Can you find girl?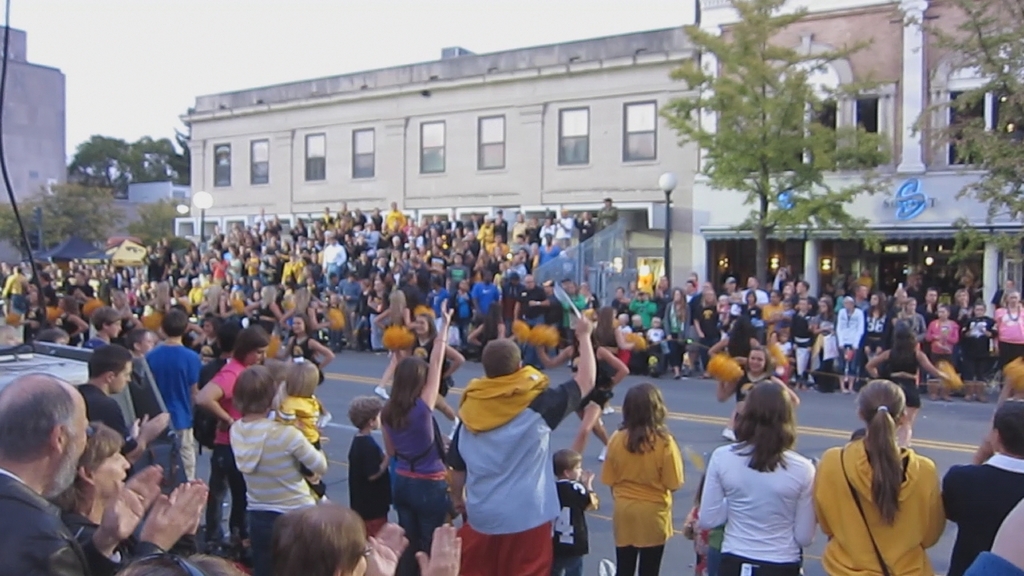
Yes, bounding box: [866,321,959,446].
